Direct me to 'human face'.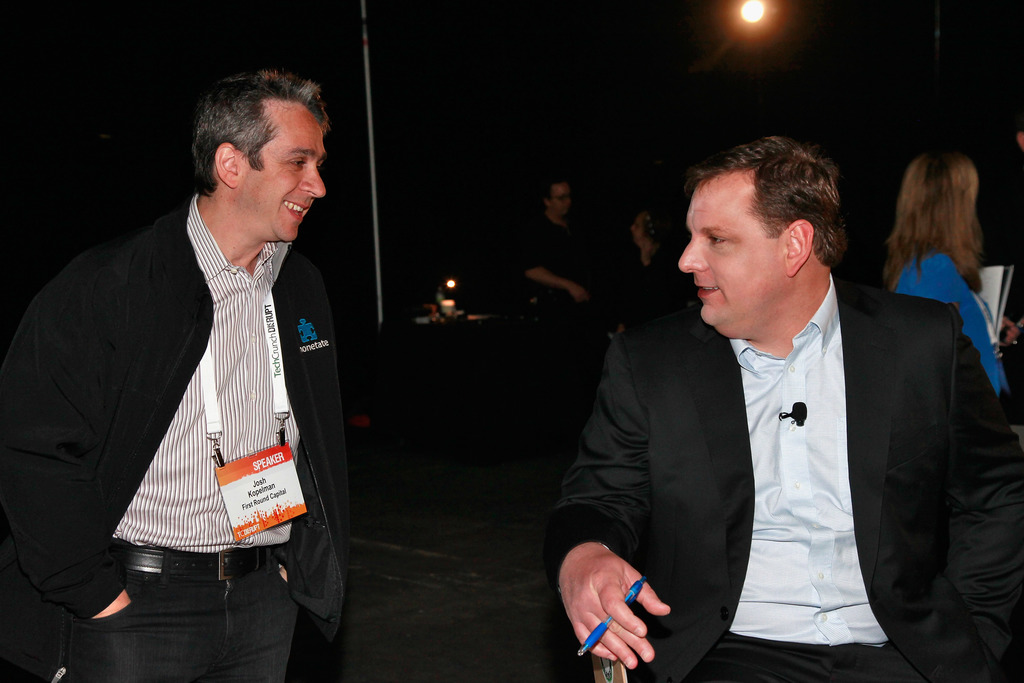
Direction: [676, 174, 780, 325].
